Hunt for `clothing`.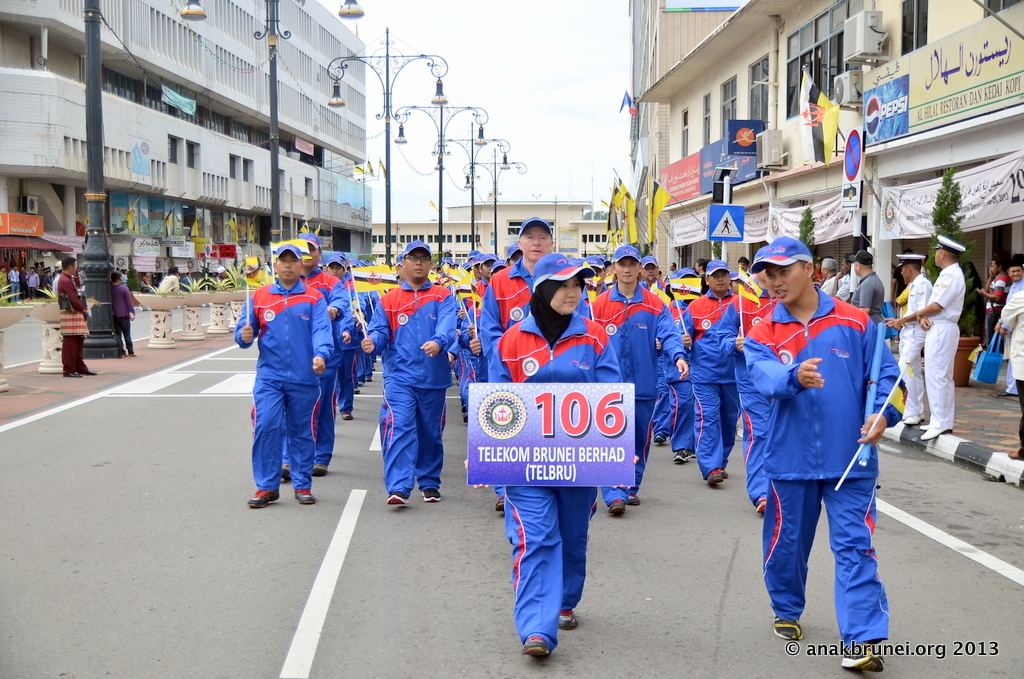
Hunted down at (920, 266, 958, 421).
